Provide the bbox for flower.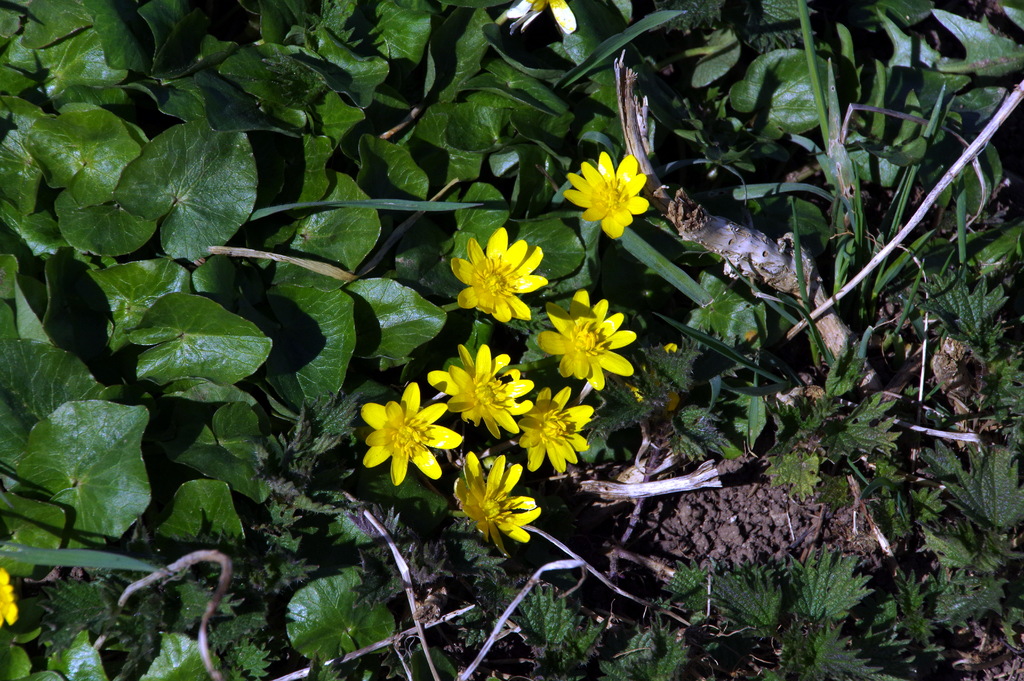
Rect(426, 348, 532, 445).
